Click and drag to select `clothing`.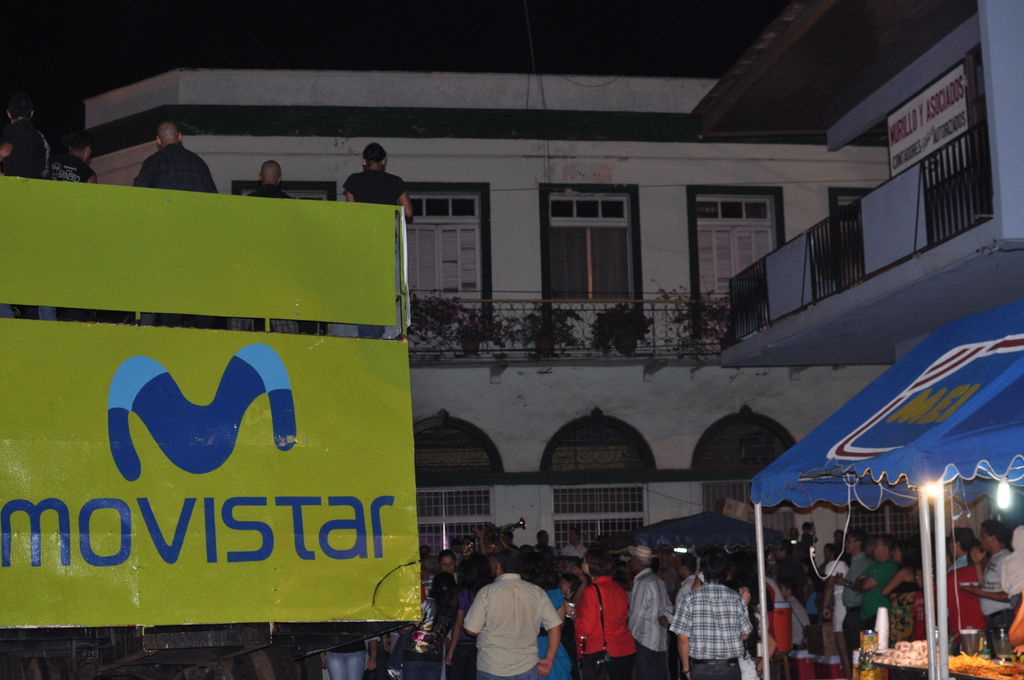
Selection: <box>847,550,908,644</box>.
